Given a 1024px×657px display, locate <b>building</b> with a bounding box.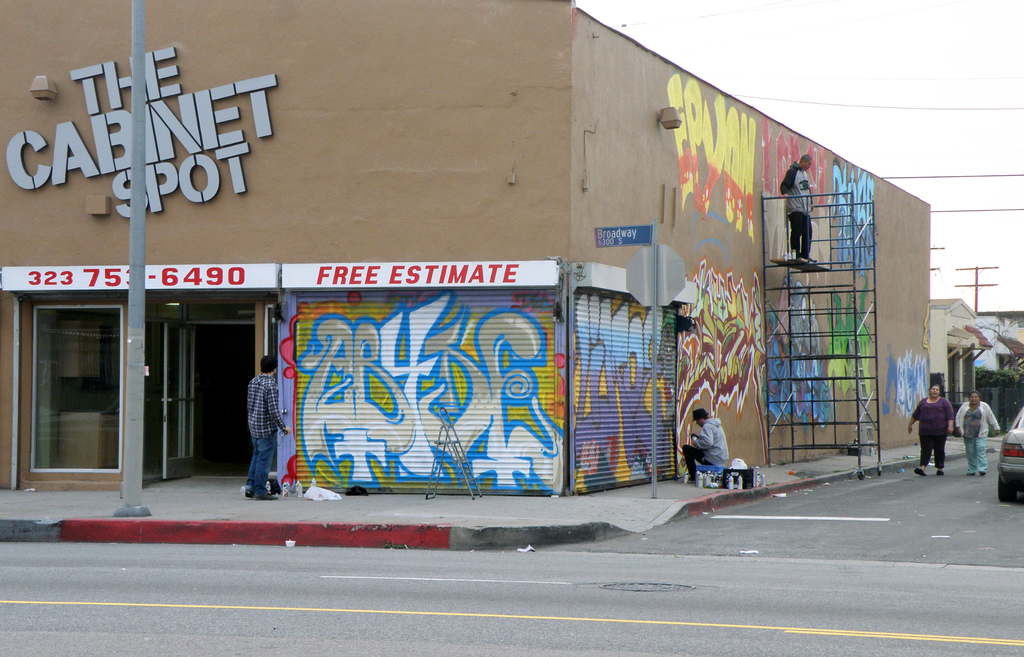
Located: region(934, 295, 984, 406).
